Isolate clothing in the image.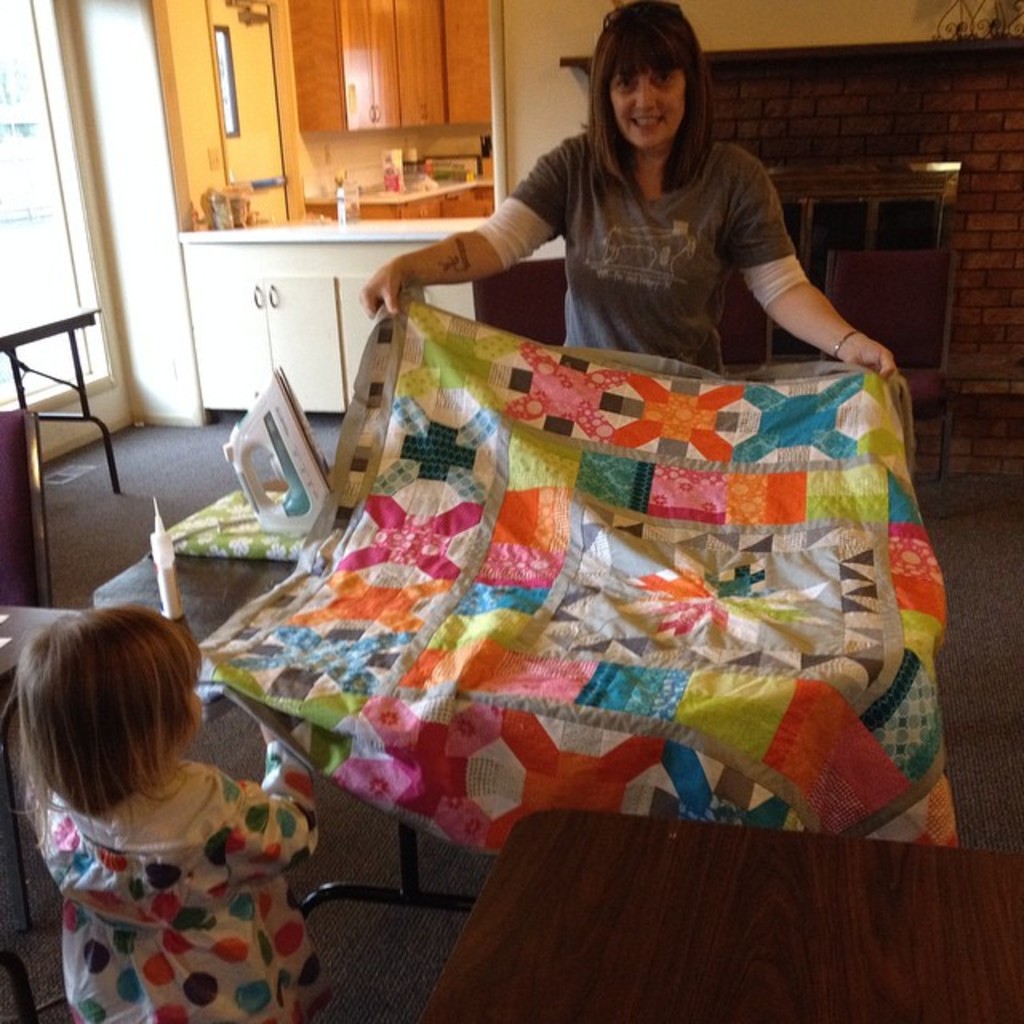
Isolated region: detection(474, 133, 813, 374).
